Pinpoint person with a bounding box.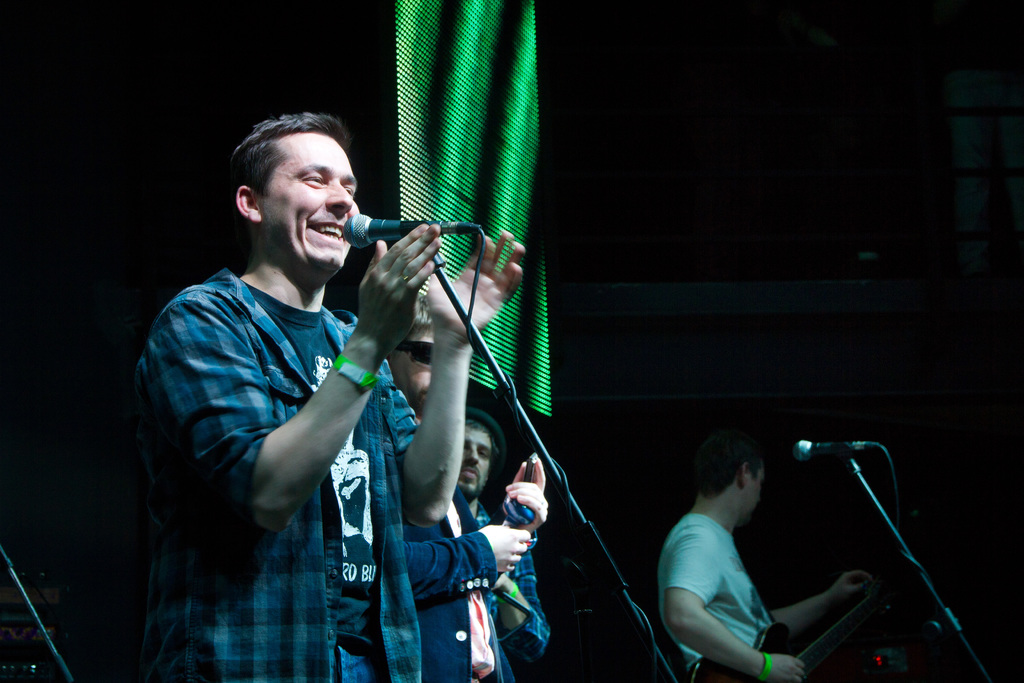
left=654, top=429, right=872, bottom=682.
